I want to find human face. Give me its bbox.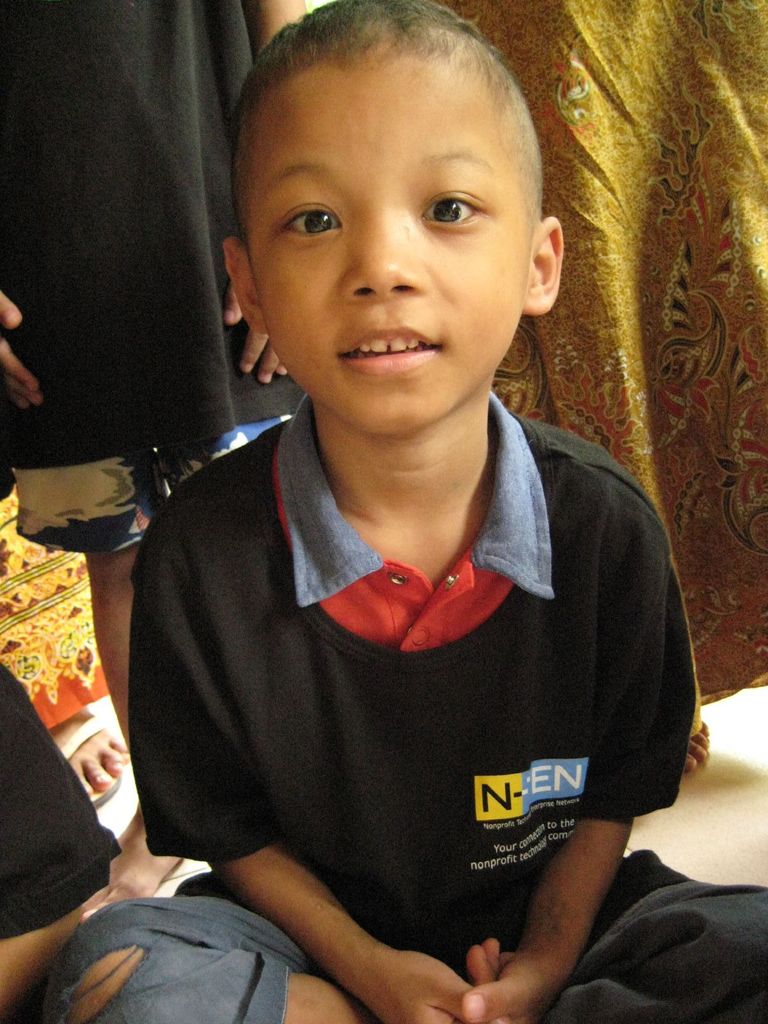
<bbox>238, 31, 552, 440</bbox>.
